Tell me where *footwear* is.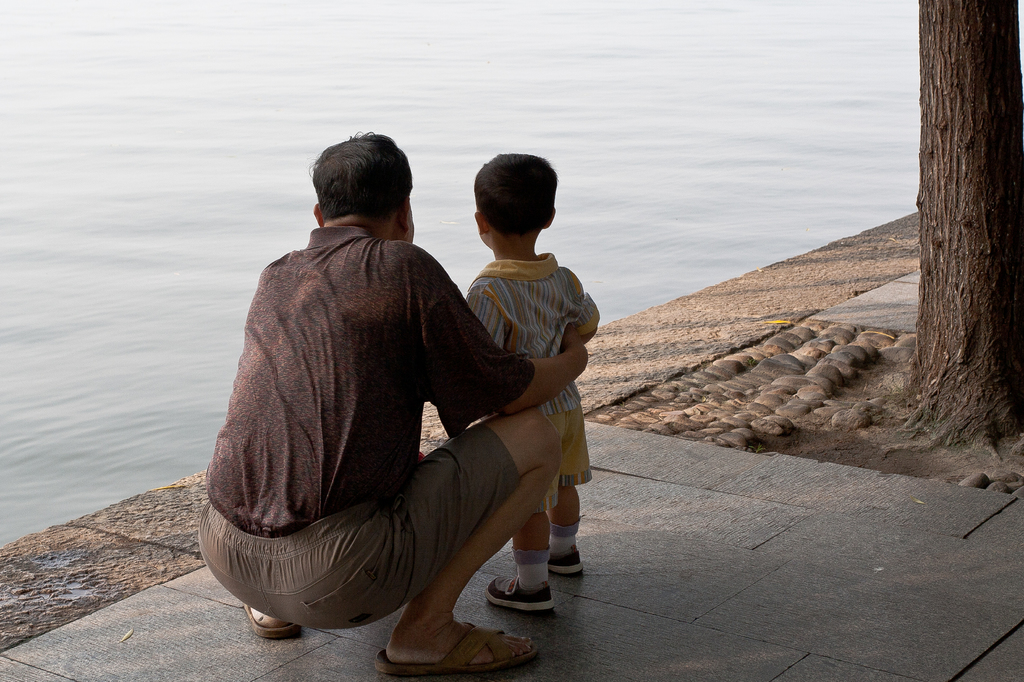
*footwear* is at (550,548,587,582).
